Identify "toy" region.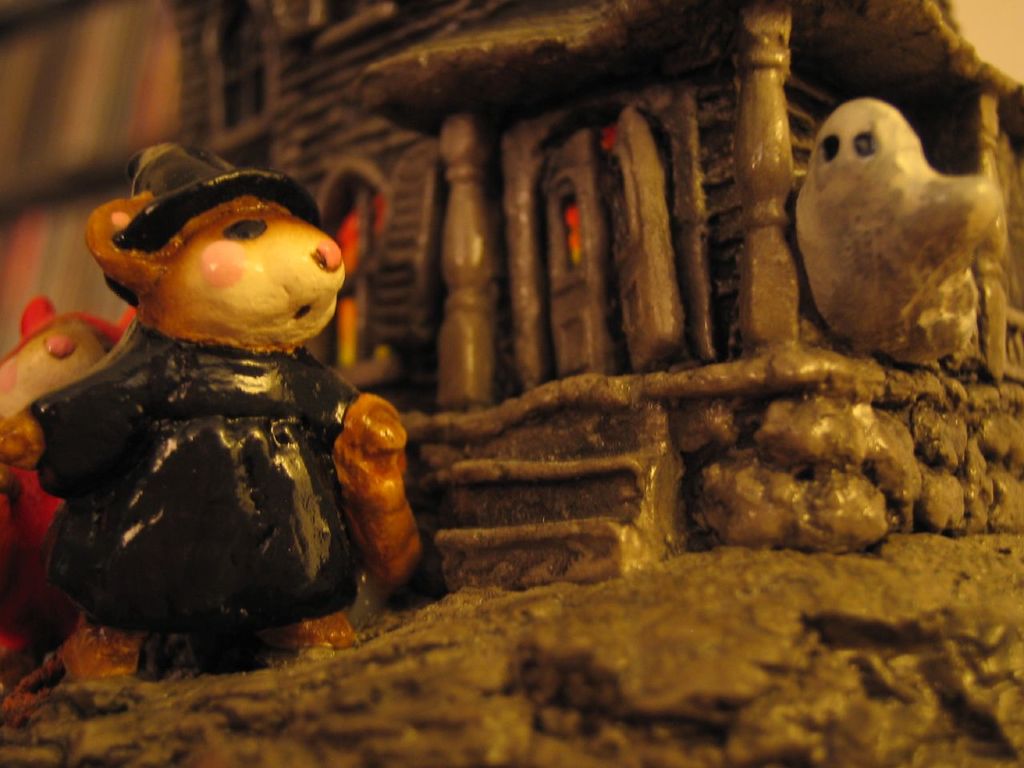
Region: rect(0, 296, 145, 674).
